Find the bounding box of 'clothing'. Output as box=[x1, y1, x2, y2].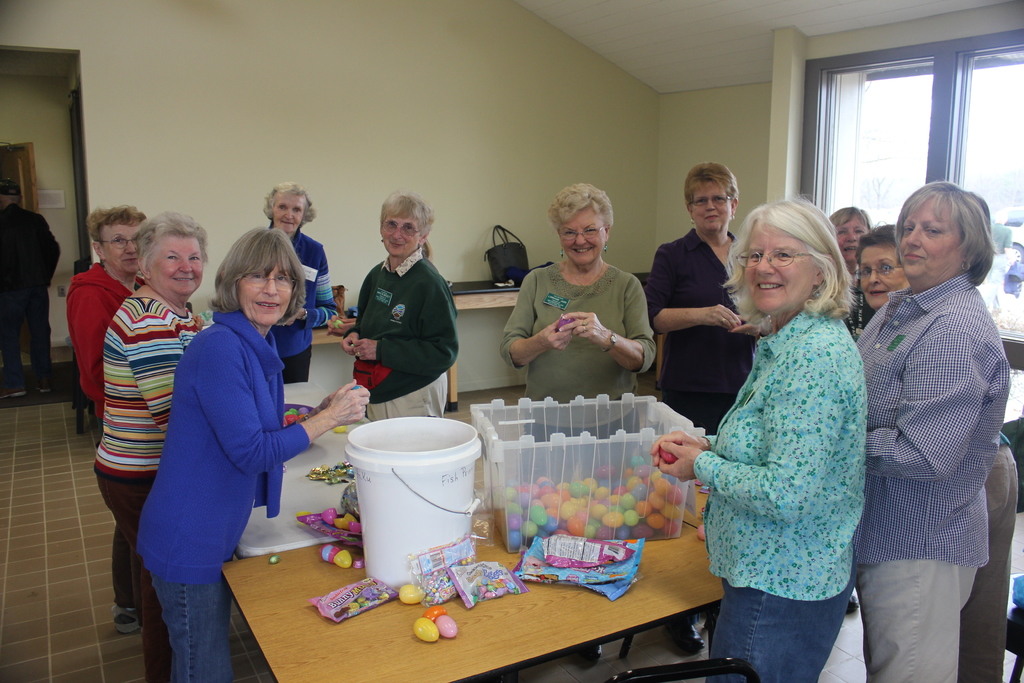
box=[643, 228, 753, 623].
